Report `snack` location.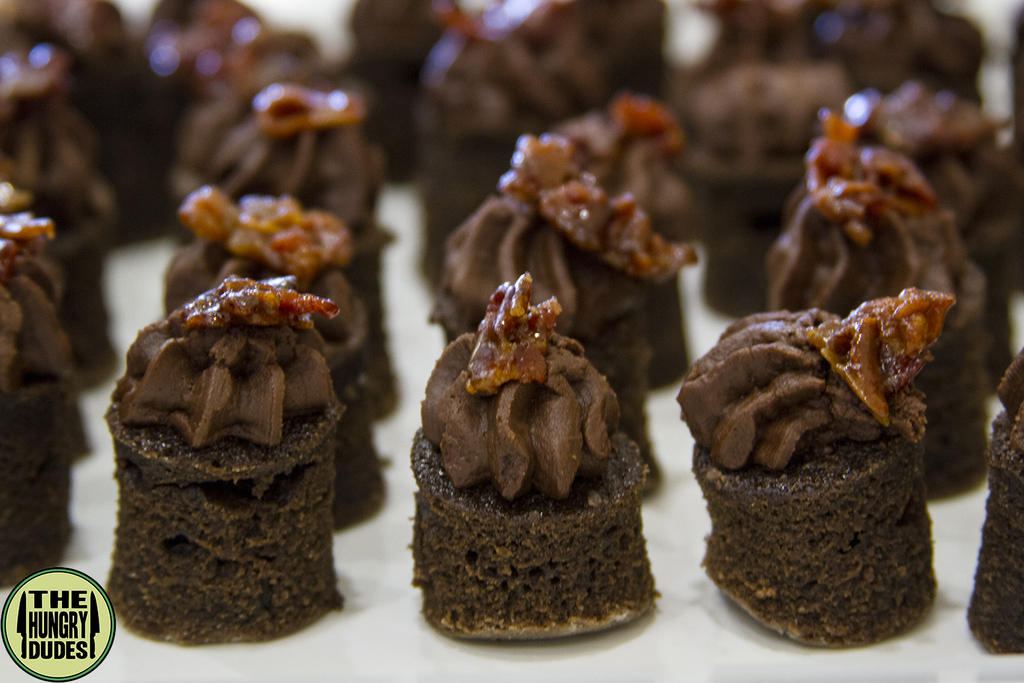
Report: 103:276:342:646.
